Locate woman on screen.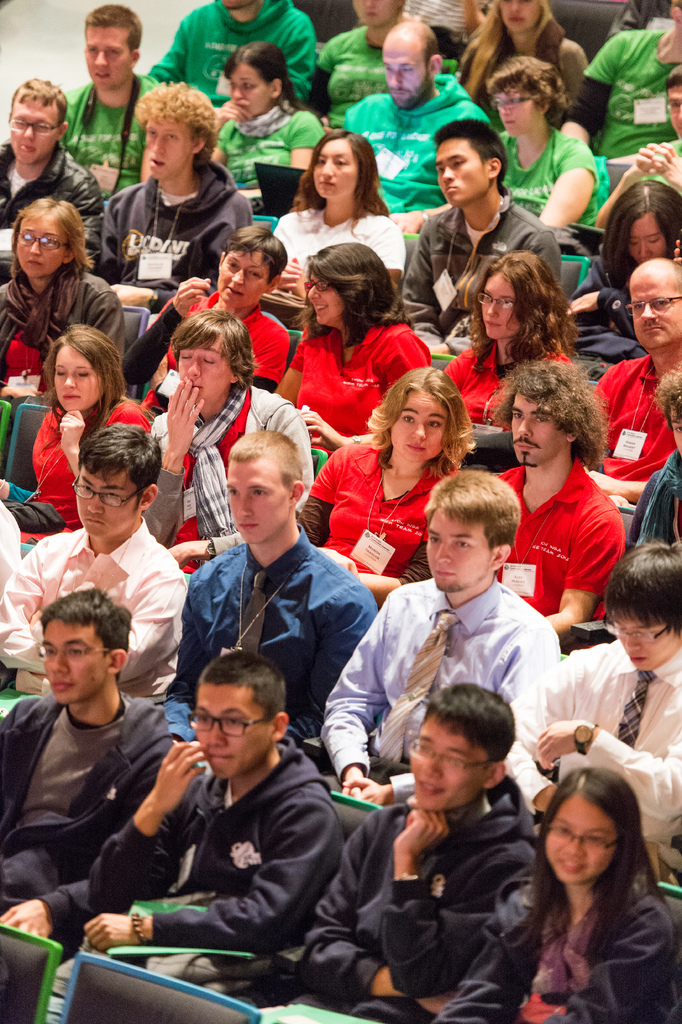
On screen at left=428, top=247, right=576, bottom=445.
